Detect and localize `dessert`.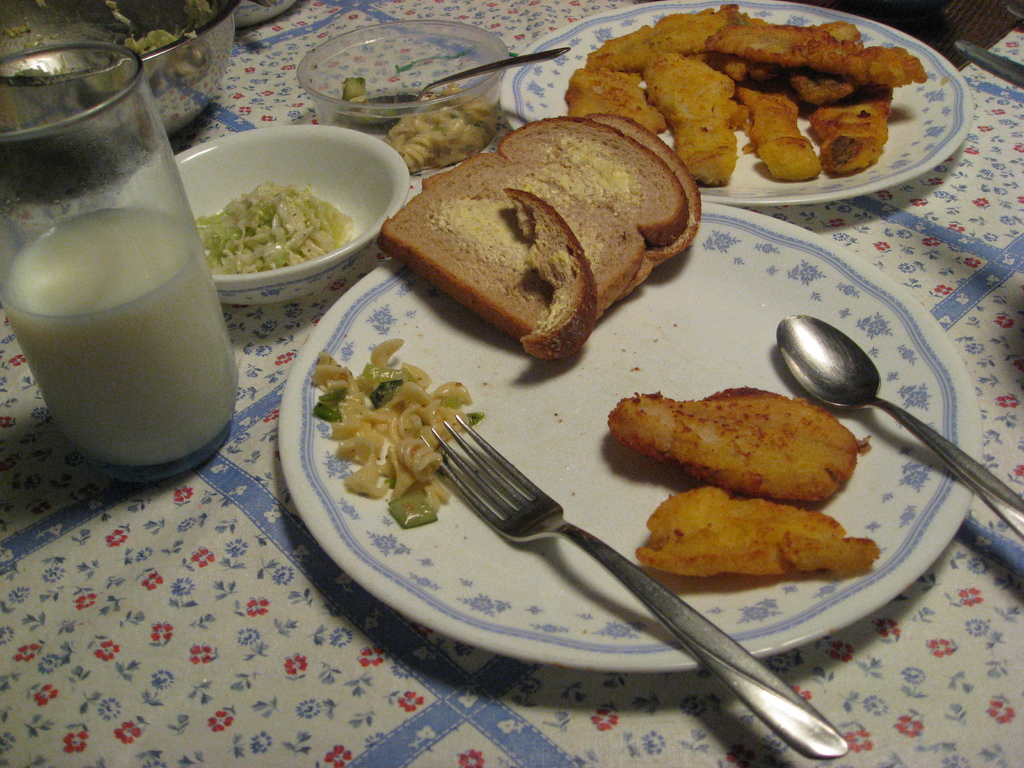
Localized at l=417, t=113, r=713, b=316.
